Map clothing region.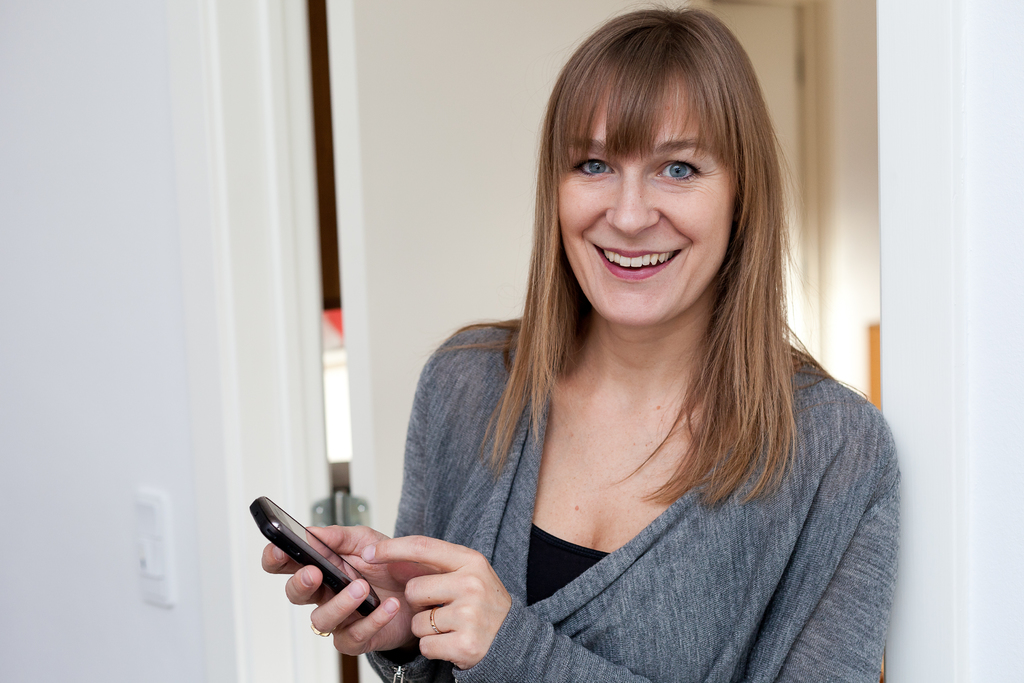
Mapped to rect(372, 311, 895, 682).
